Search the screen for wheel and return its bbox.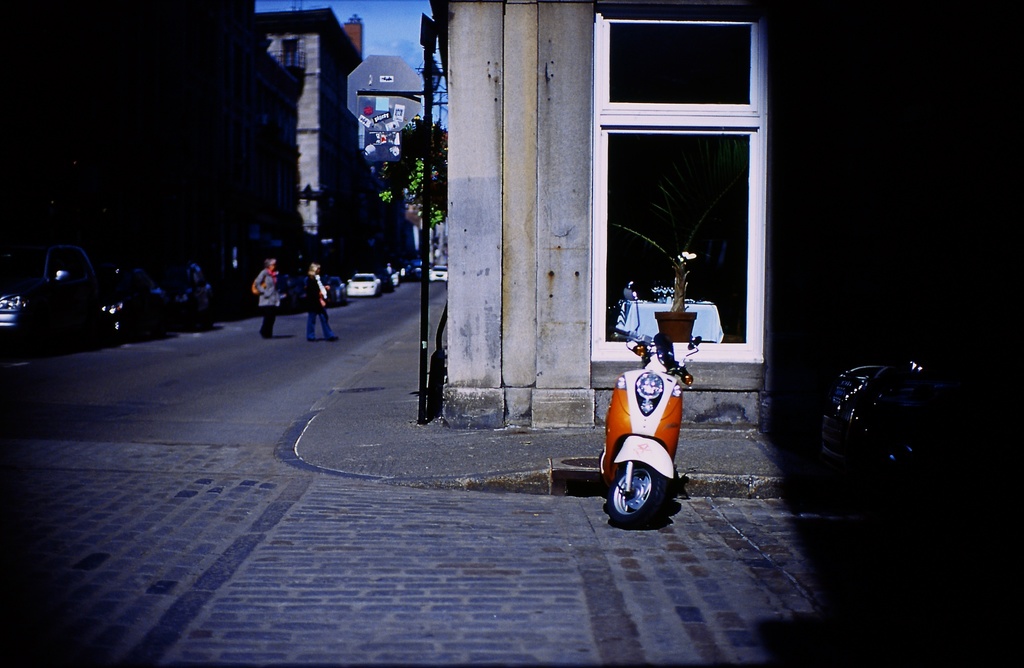
Found: (left=618, top=464, right=684, bottom=529).
